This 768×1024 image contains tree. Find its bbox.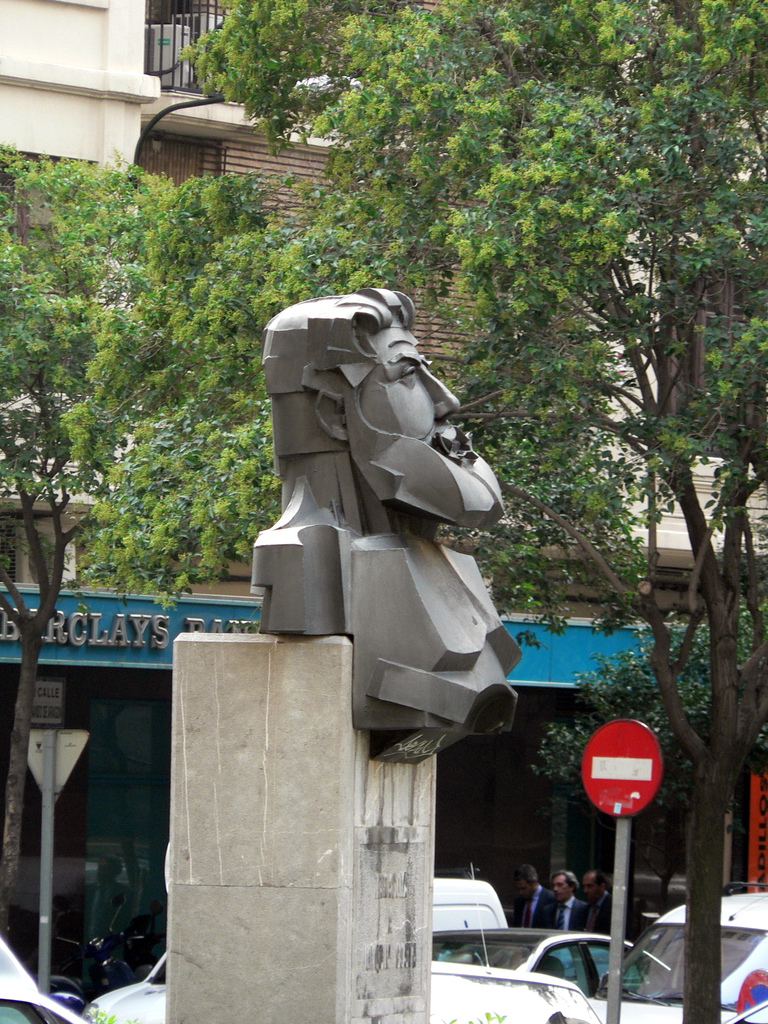
<bbox>172, 0, 767, 1023</bbox>.
